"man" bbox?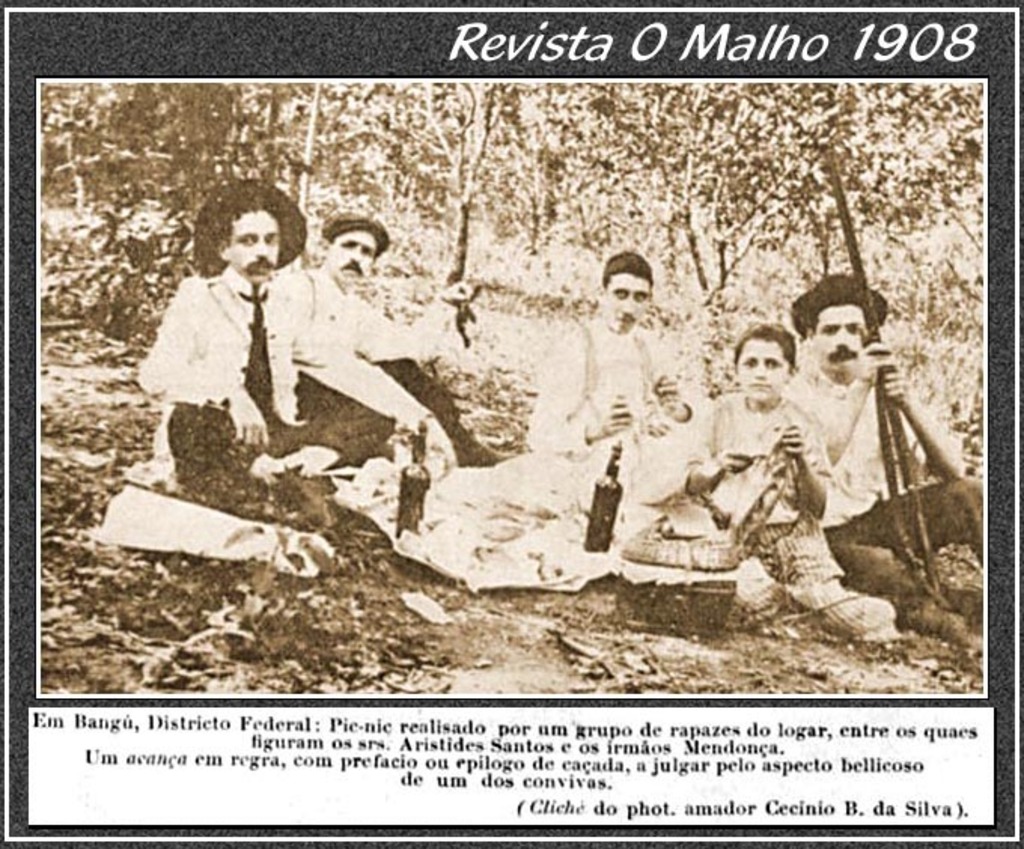
left=529, top=251, right=702, bottom=521
